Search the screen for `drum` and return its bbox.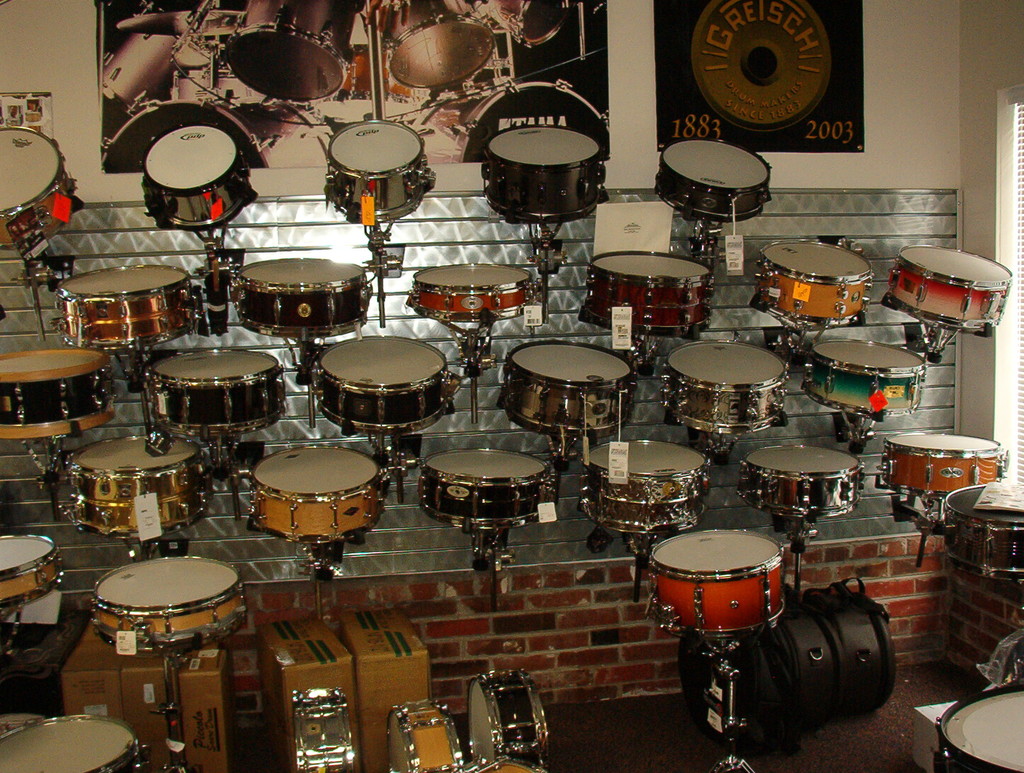
Found: [320, 119, 430, 227].
